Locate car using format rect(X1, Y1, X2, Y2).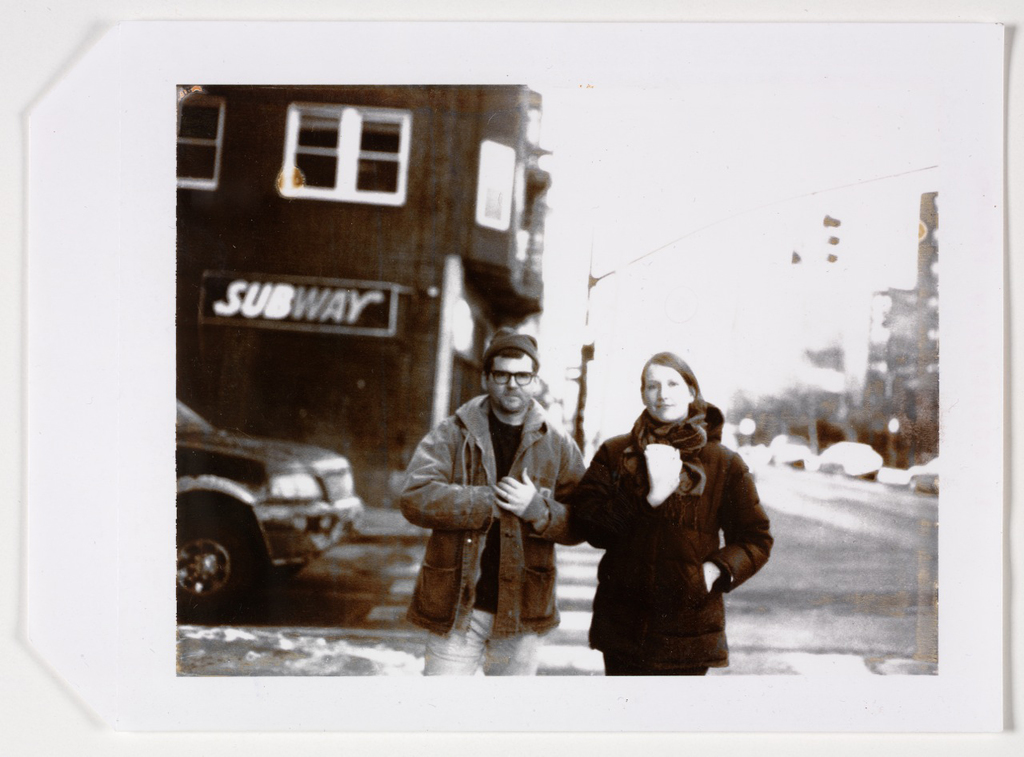
rect(178, 426, 378, 603).
